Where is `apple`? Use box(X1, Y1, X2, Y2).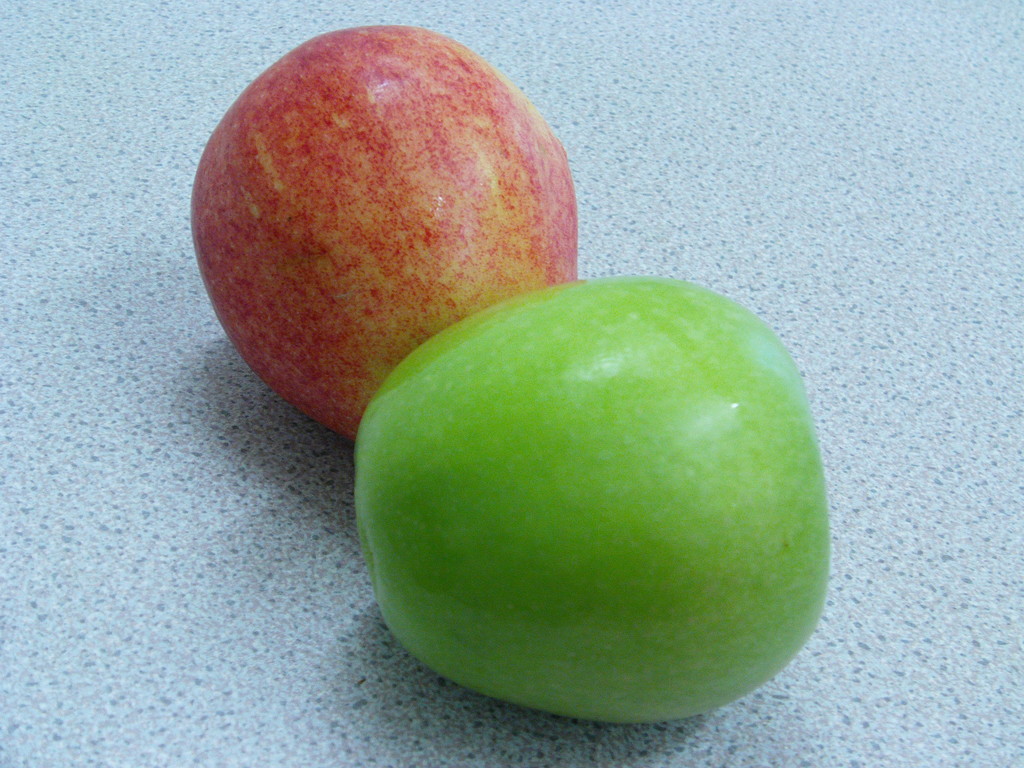
box(184, 26, 577, 436).
